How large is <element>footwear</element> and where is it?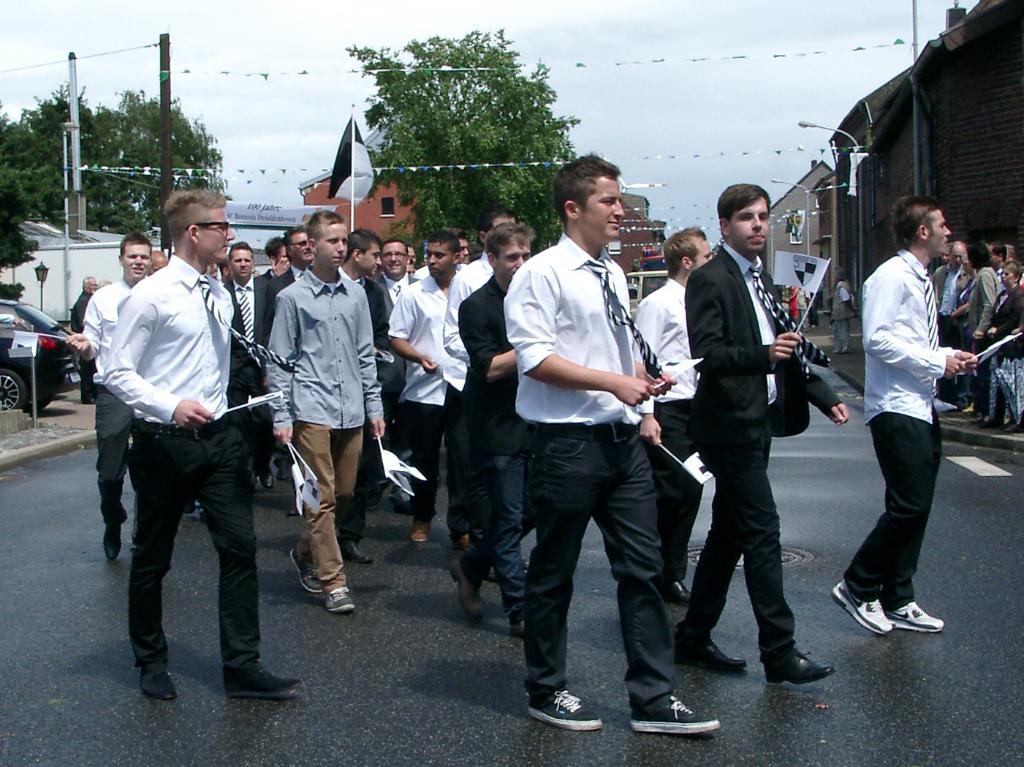
Bounding box: {"left": 829, "top": 576, "right": 900, "bottom": 635}.
